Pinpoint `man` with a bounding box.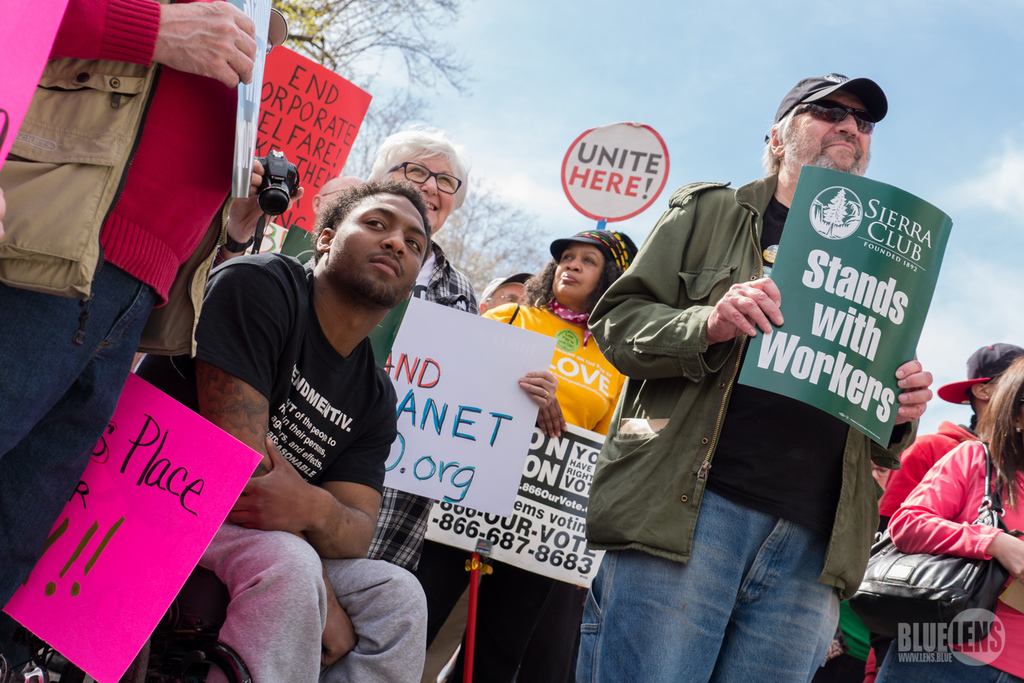
Rect(875, 332, 1023, 535).
